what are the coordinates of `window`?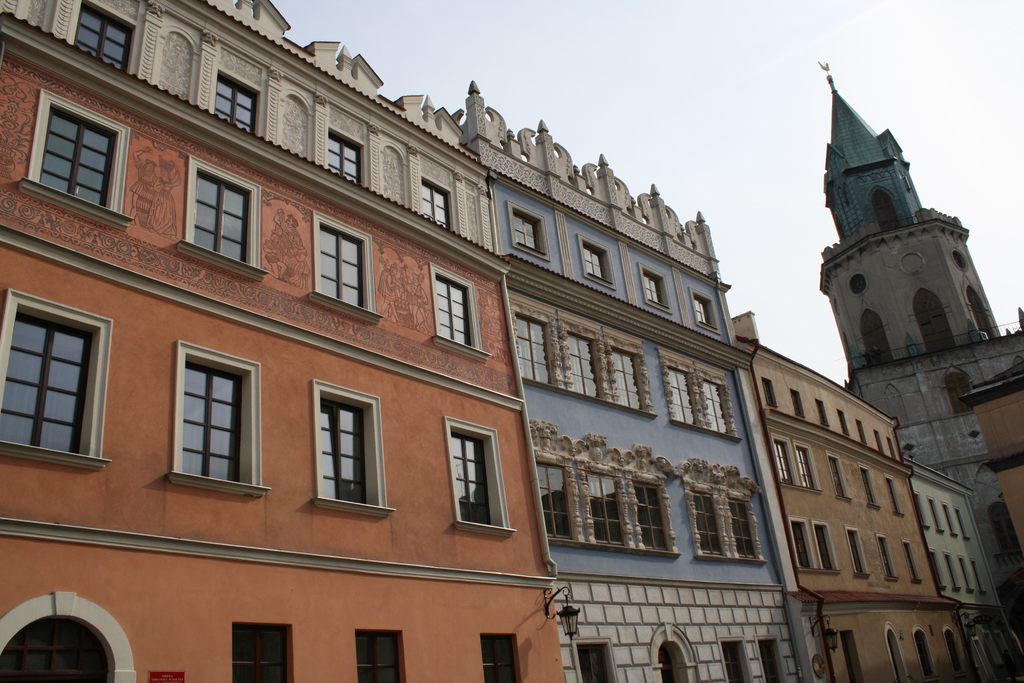
rect(856, 420, 866, 443).
